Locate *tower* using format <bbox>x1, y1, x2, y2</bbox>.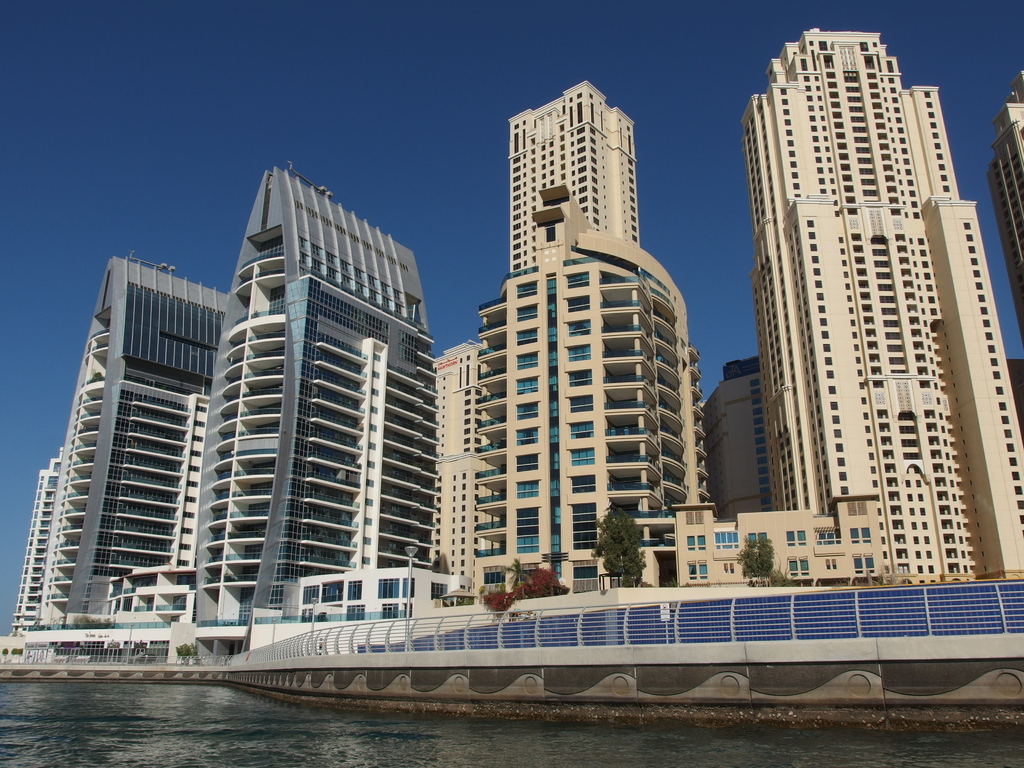
<bbox>731, 13, 1009, 601</bbox>.
